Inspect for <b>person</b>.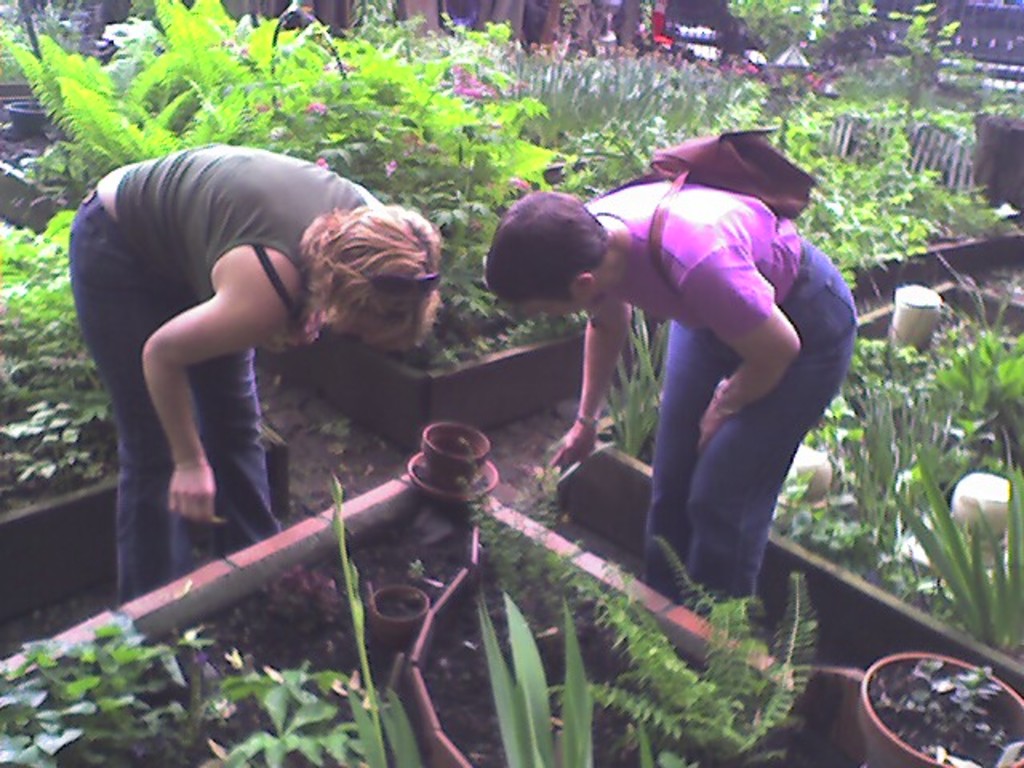
Inspection: x1=475 y1=184 x2=859 y2=634.
